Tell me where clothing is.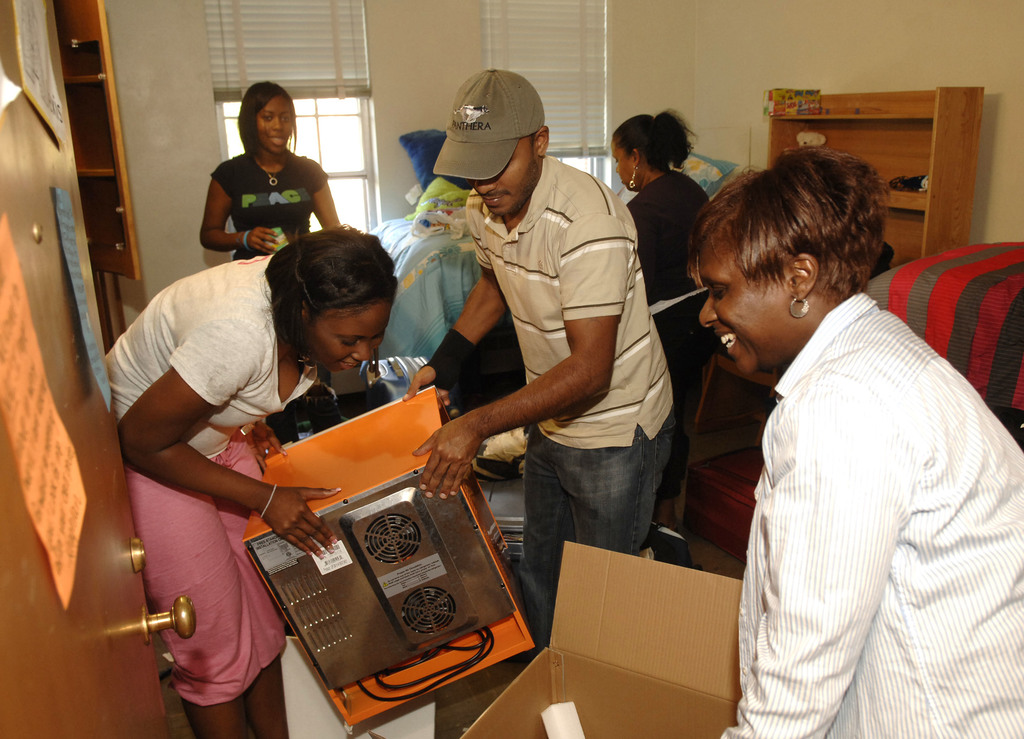
clothing is at (left=218, top=152, right=325, bottom=257).
